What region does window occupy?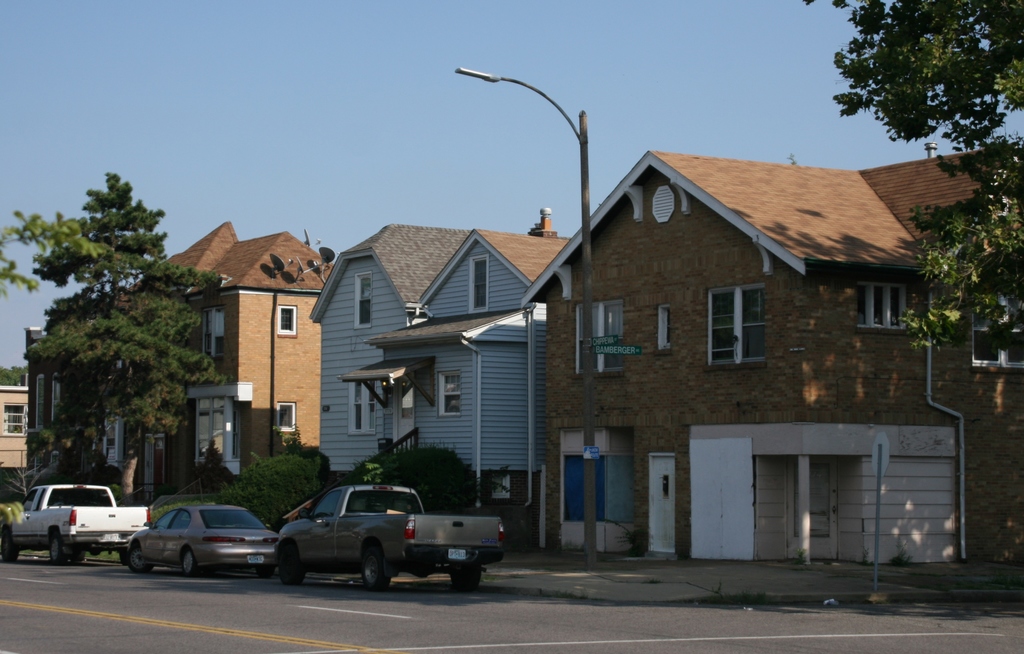
{"x1": 51, "y1": 454, "x2": 61, "y2": 463}.
